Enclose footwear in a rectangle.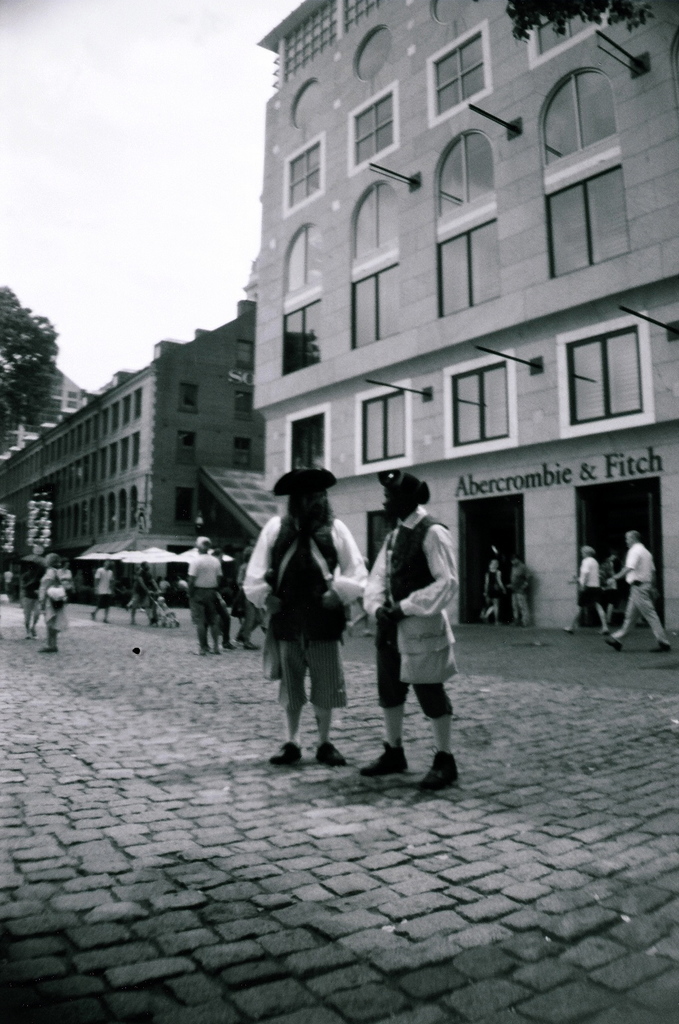
560:623:576:641.
